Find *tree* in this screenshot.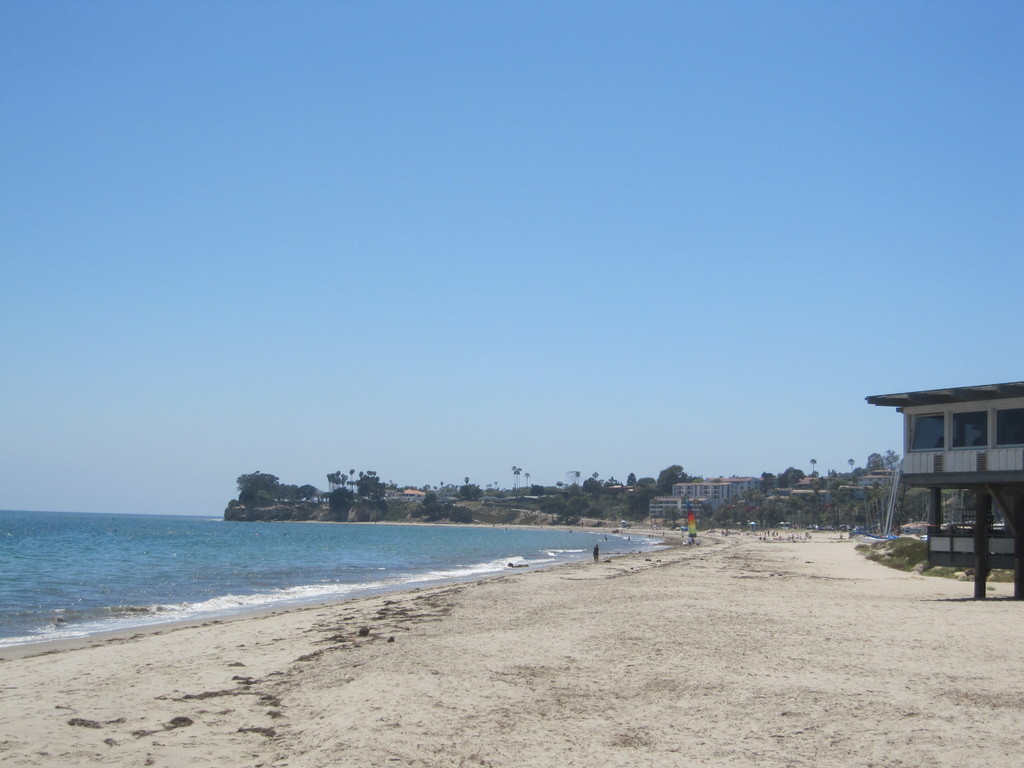
The bounding box for *tree* is 803, 458, 816, 480.
